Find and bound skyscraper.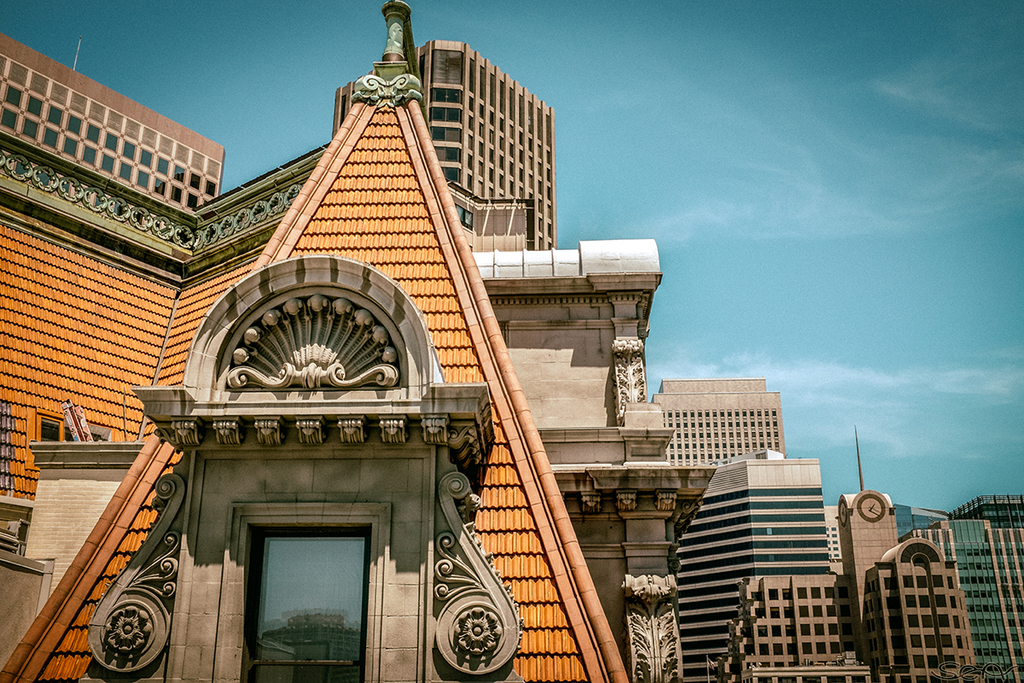
Bound: left=338, top=32, right=556, bottom=252.
